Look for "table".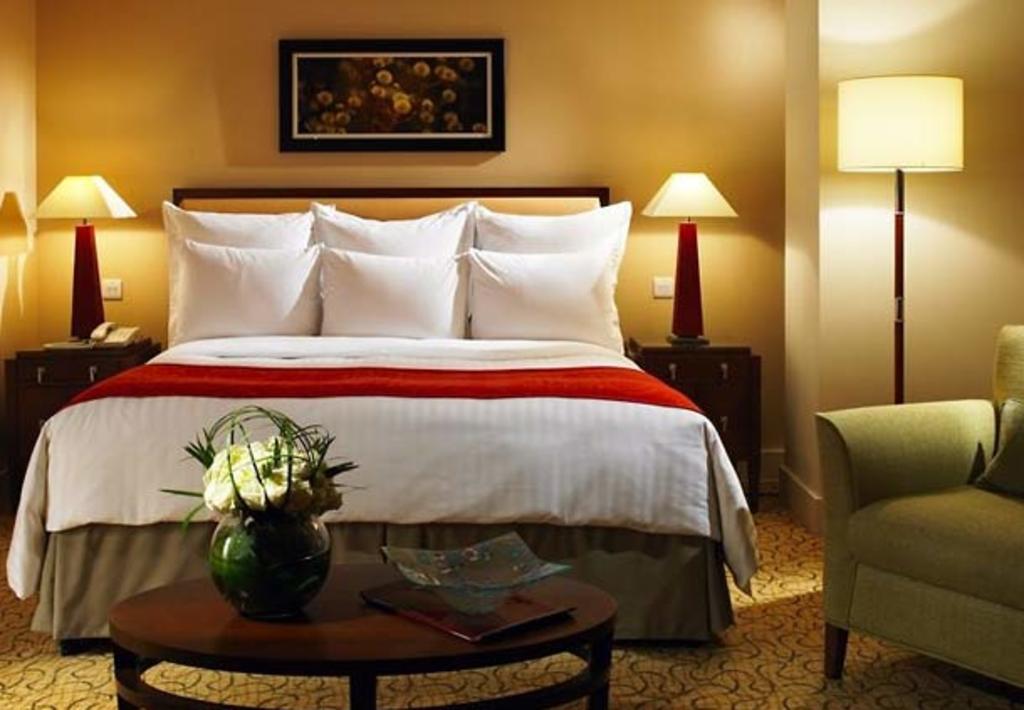
Found: <box>107,559,619,708</box>.
